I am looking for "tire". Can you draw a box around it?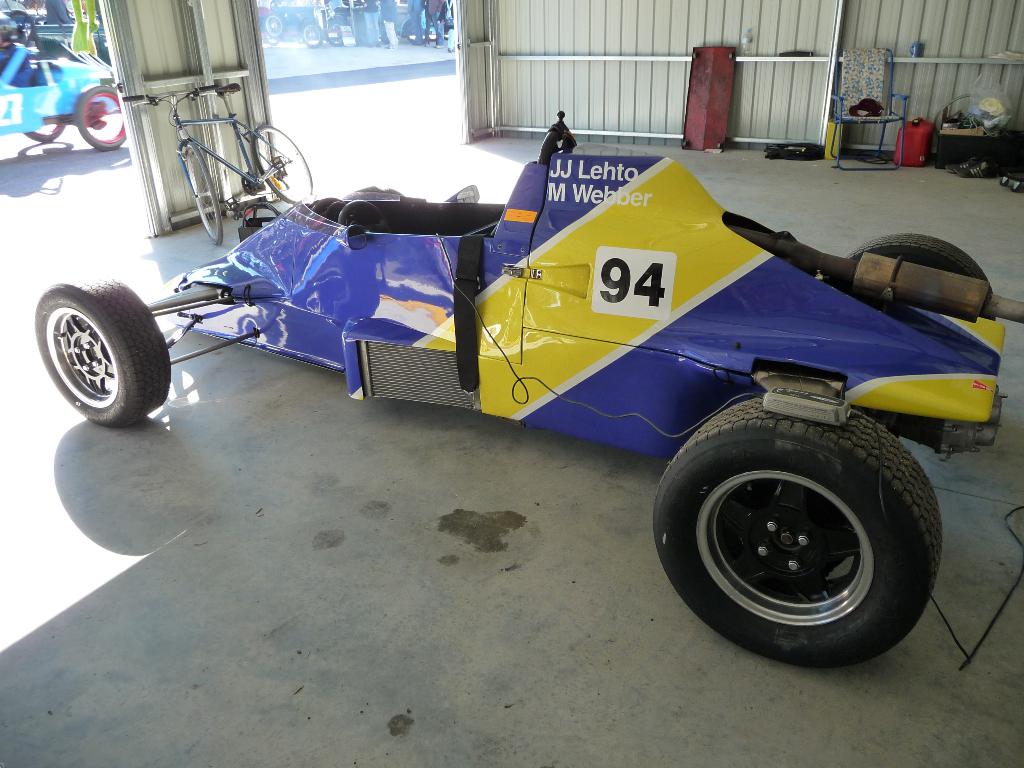
Sure, the bounding box is detection(654, 399, 941, 668).
